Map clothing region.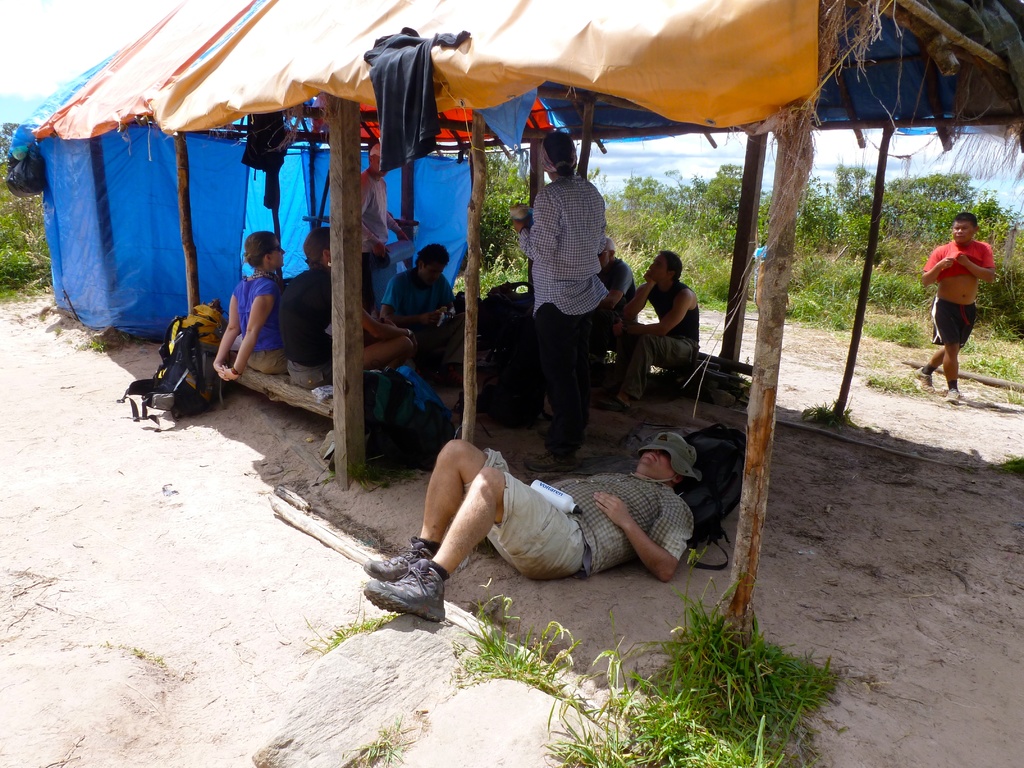
Mapped to l=467, t=447, r=696, b=582.
